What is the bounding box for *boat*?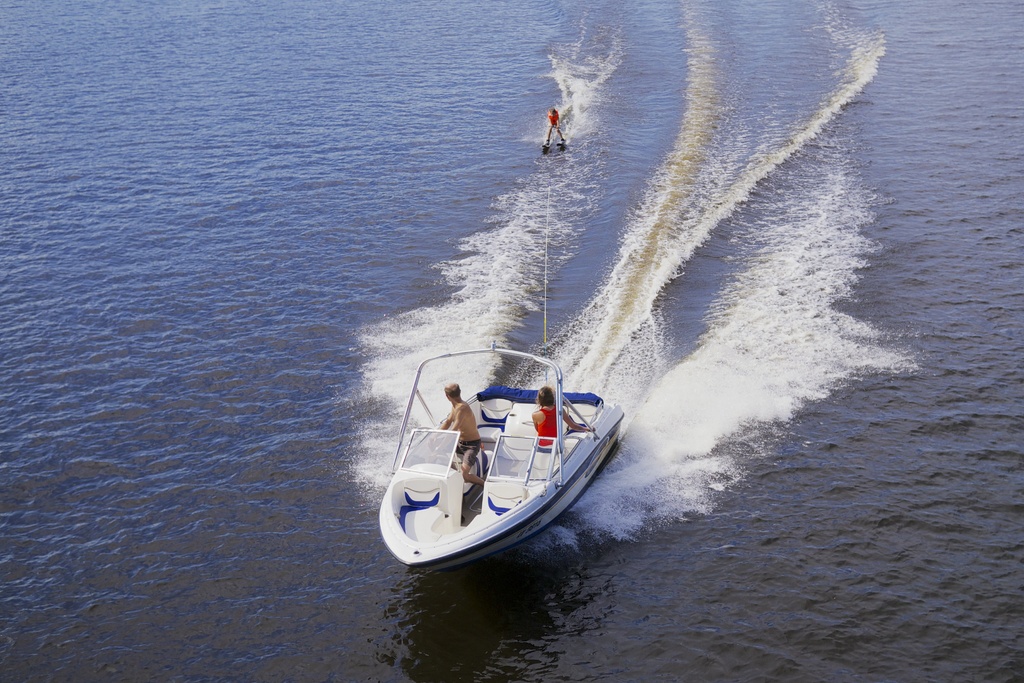
366 350 634 577.
